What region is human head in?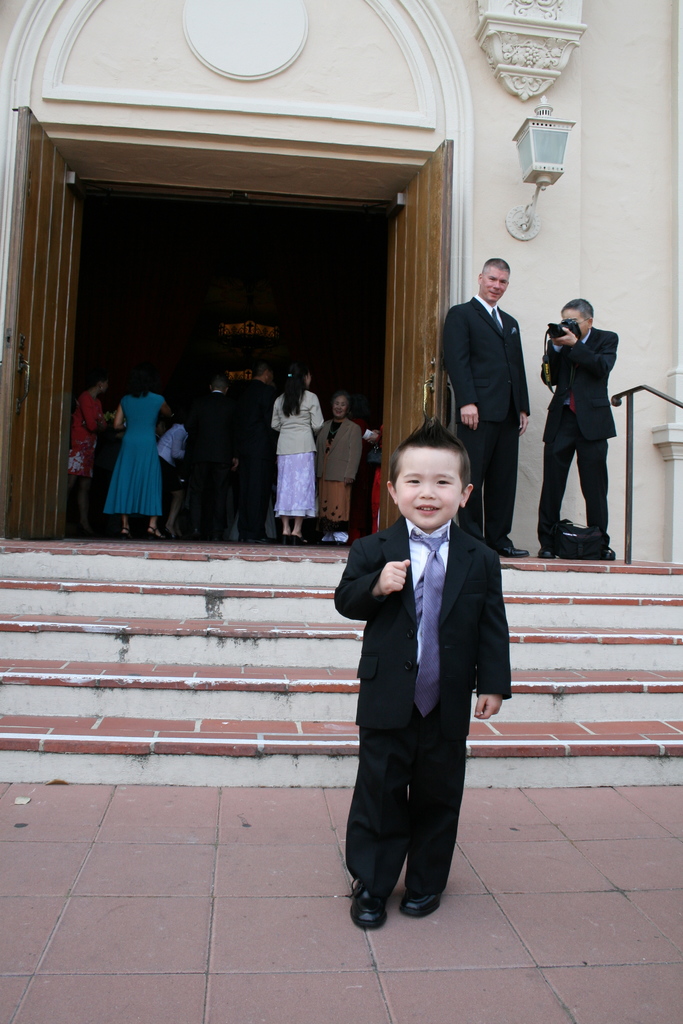
557, 298, 594, 340.
